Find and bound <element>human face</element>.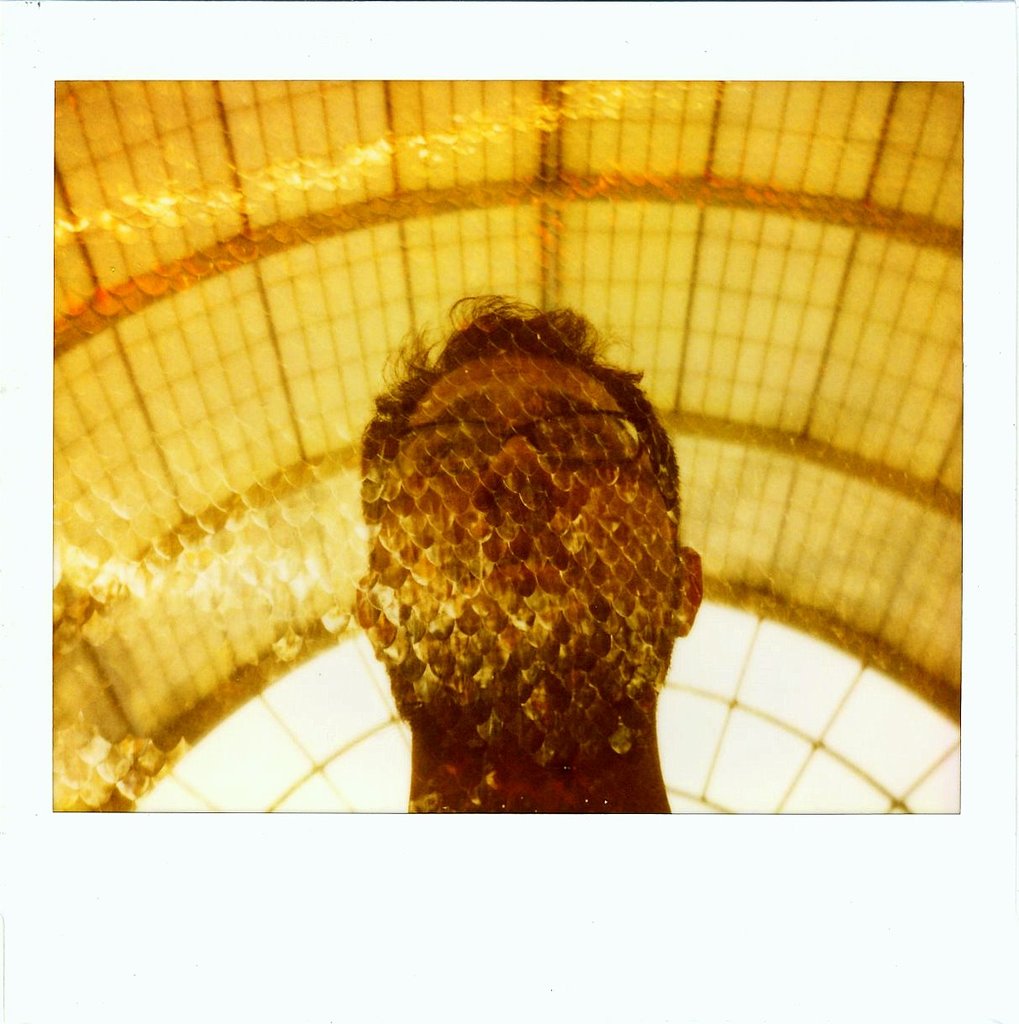
Bound: BBox(378, 348, 671, 664).
